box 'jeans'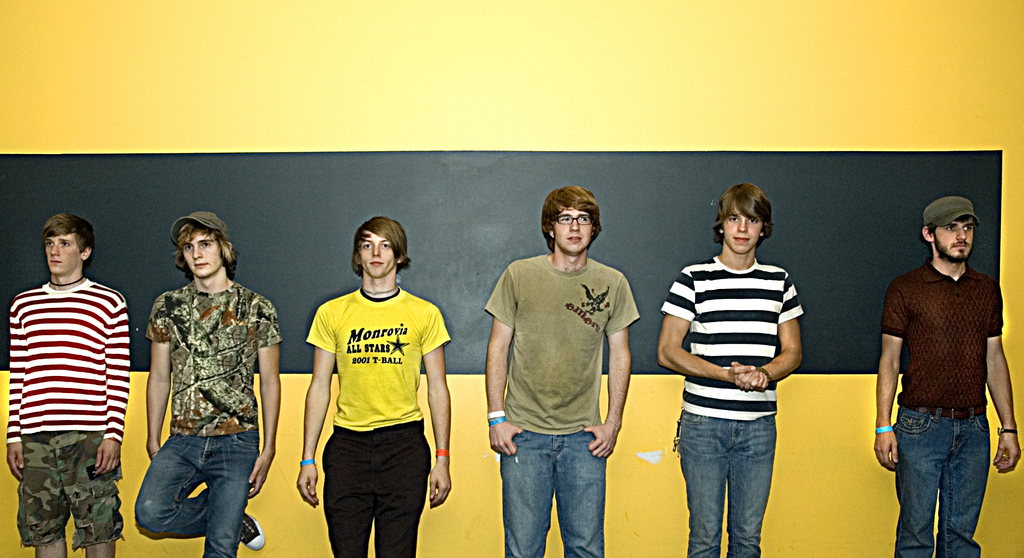
box=[500, 428, 606, 557]
